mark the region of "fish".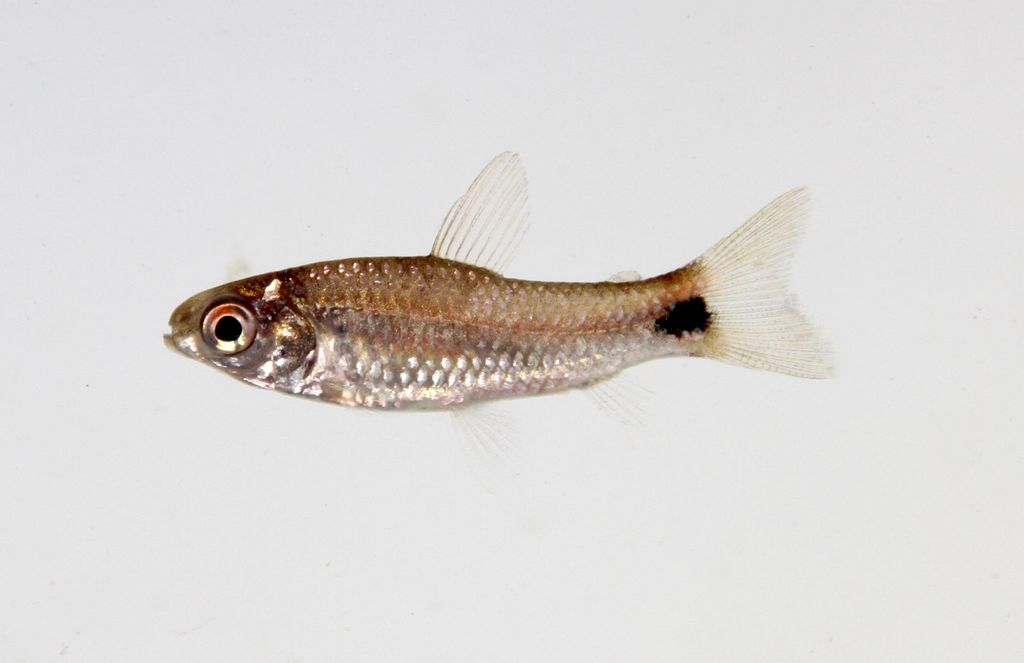
Region: left=164, top=154, right=845, bottom=433.
